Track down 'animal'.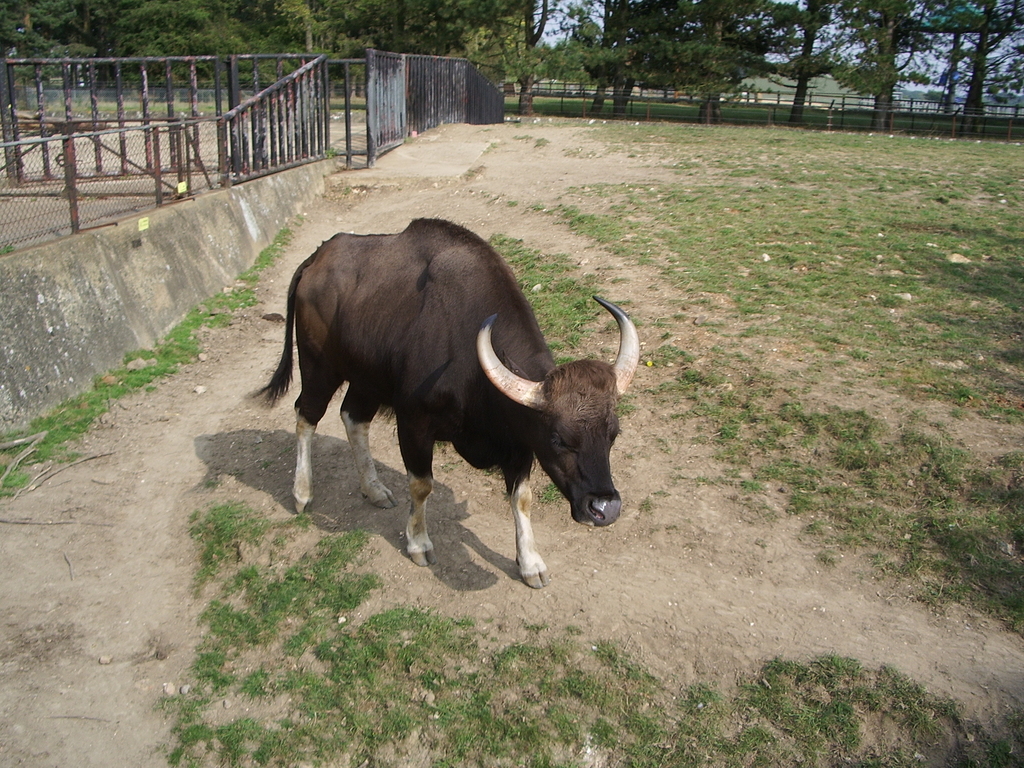
Tracked to bbox=(236, 218, 641, 590).
